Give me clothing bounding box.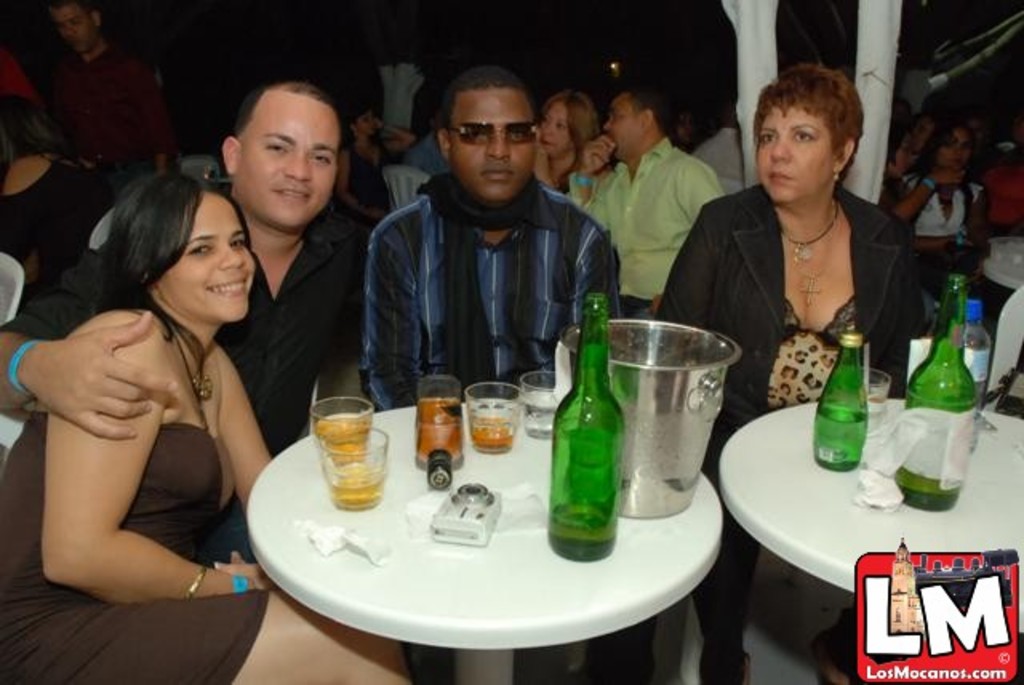
bbox(360, 165, 624, 397).
